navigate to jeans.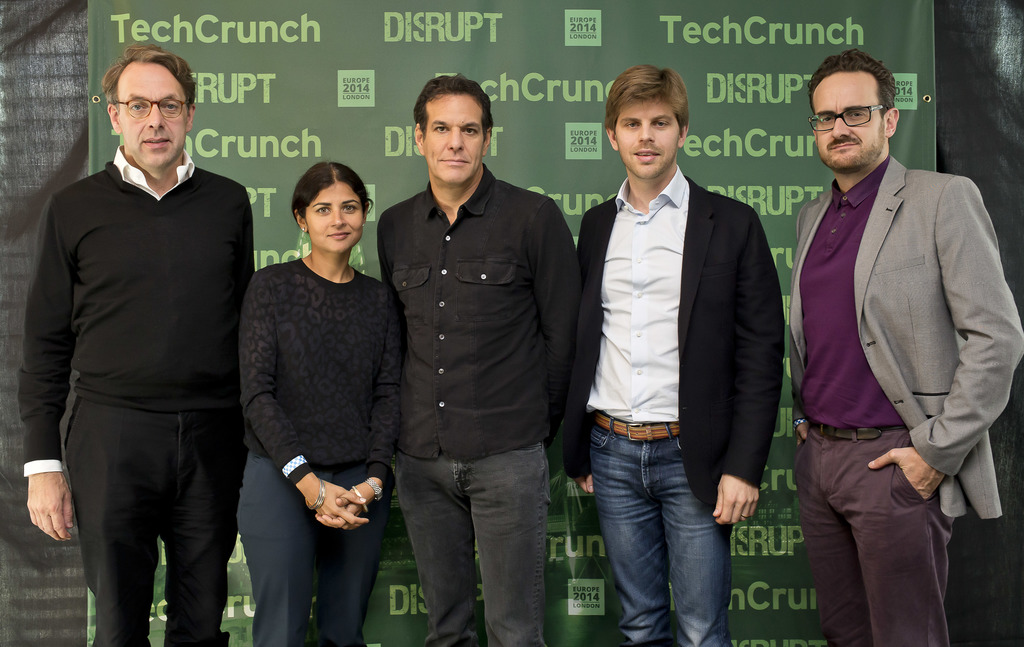
Navigation target: [594,427,746,636].
